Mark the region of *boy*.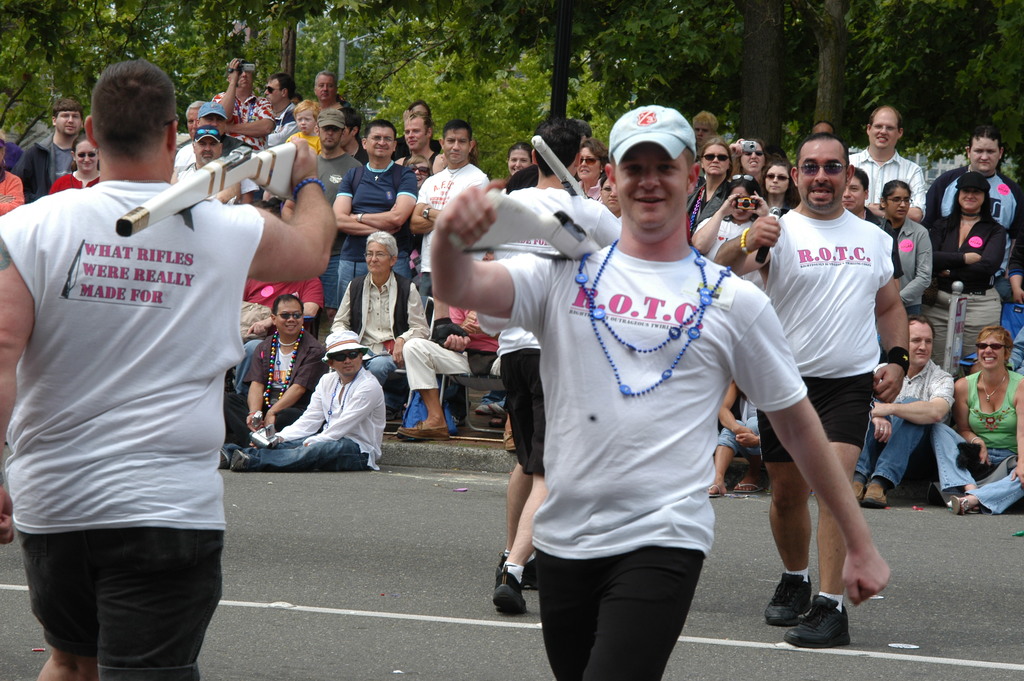
Region: <region>285, 97, 319, 156</region>.
